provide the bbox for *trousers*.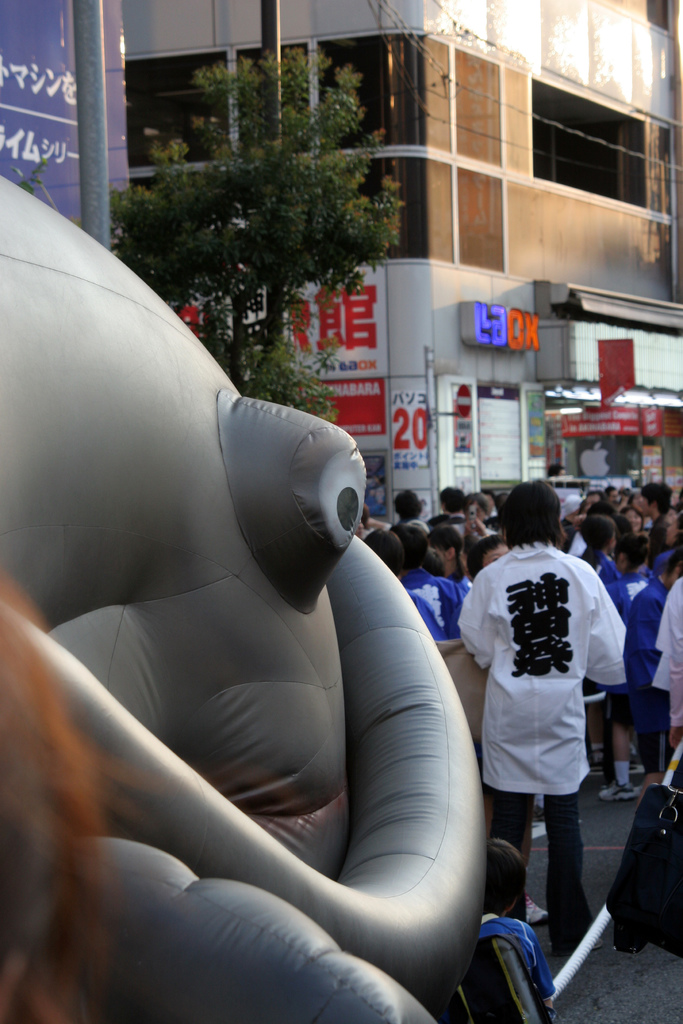
491 784 585 937.
